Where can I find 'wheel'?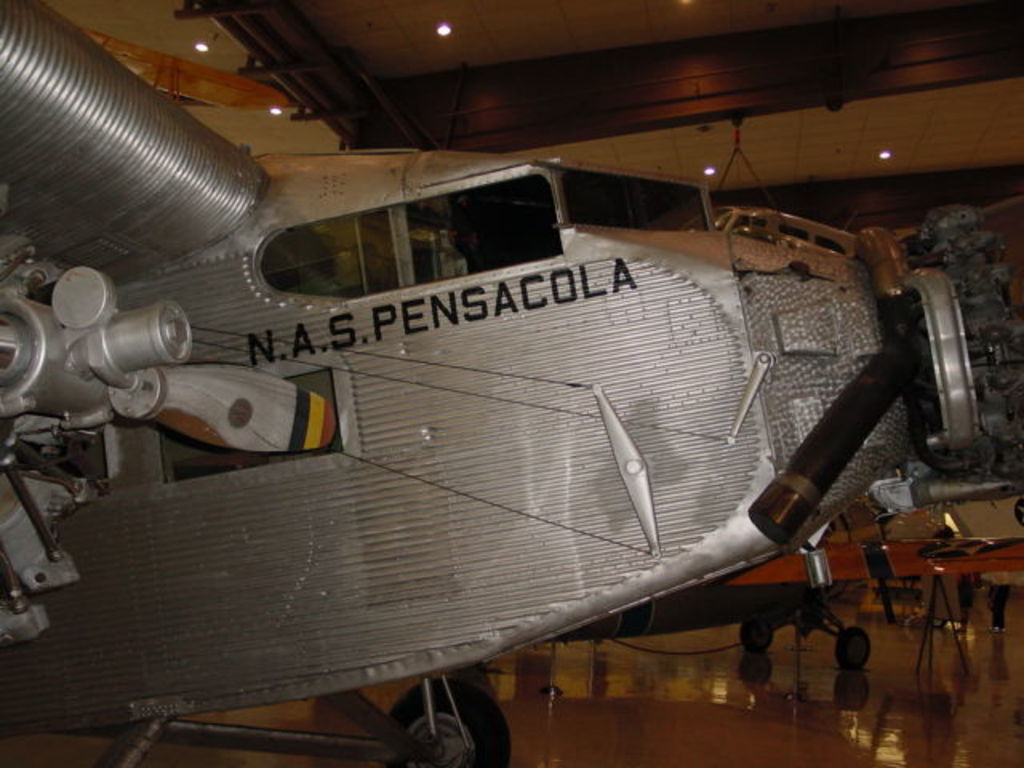
You can find it at Rect(838, 618, 866, 667).
